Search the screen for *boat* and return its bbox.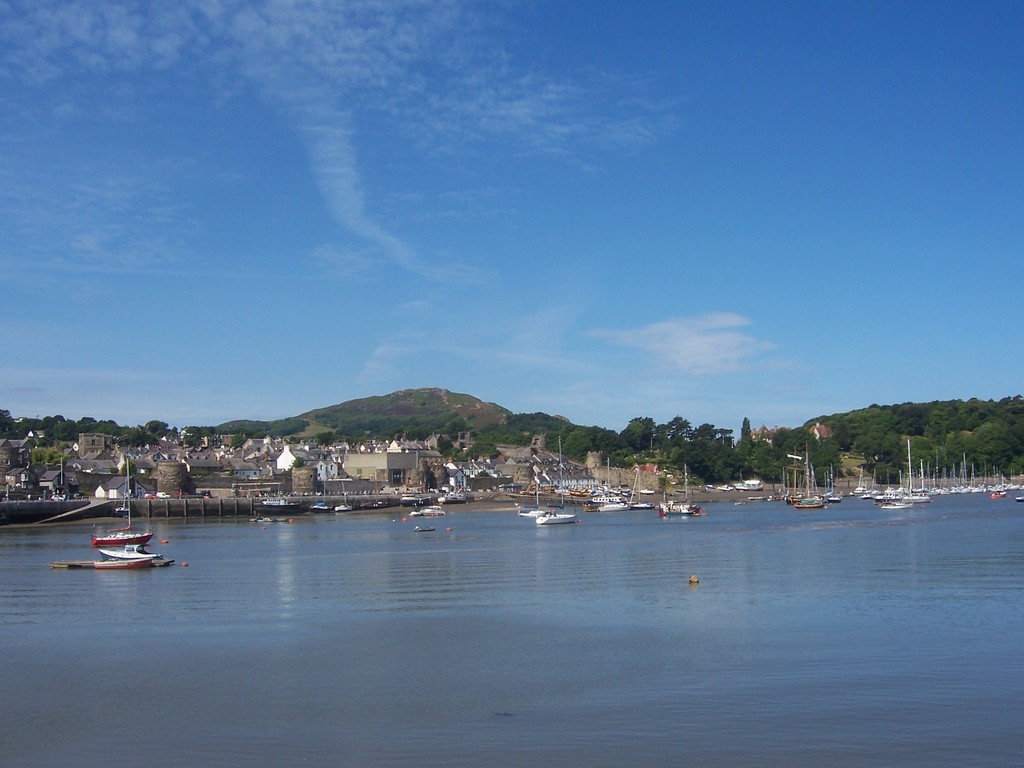
Found: <box>311,480,335,509</box>.
